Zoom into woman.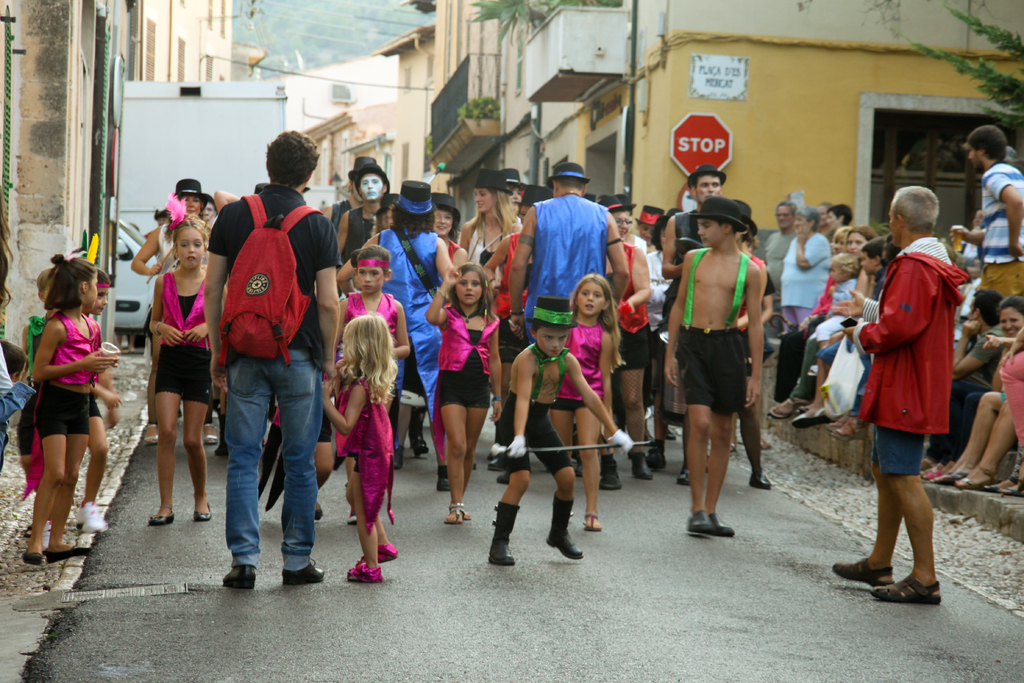
Zoom target: [769, 224, 874, 420].
